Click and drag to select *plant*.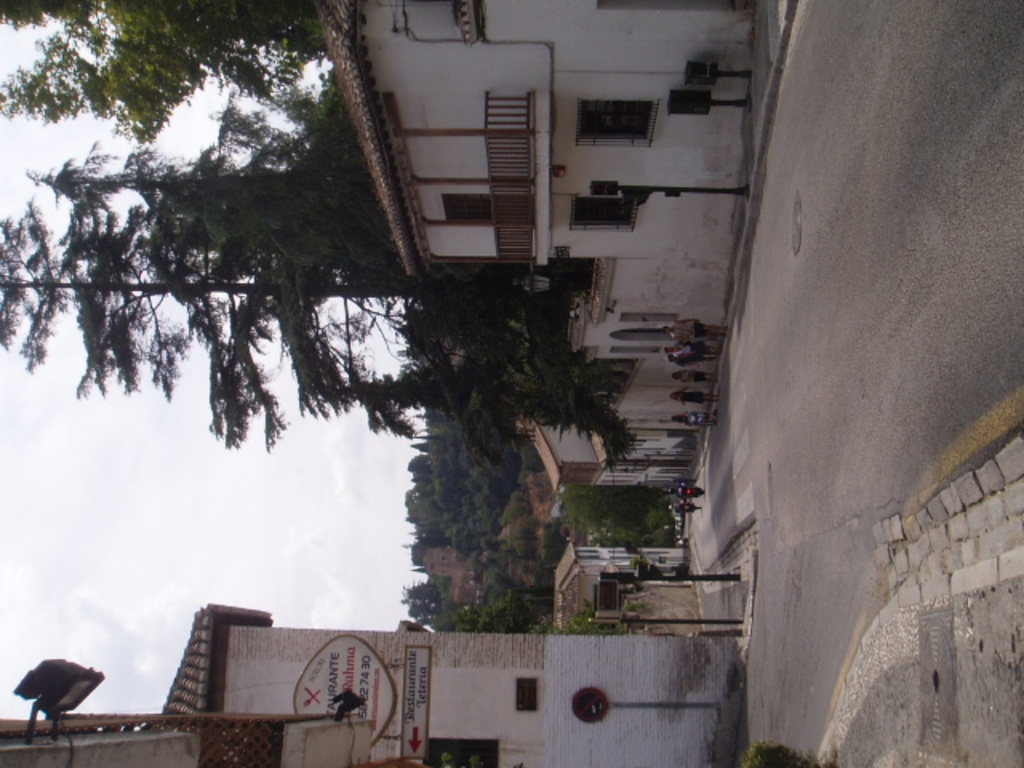
Selection: <box>730,736,822,766</box>.
